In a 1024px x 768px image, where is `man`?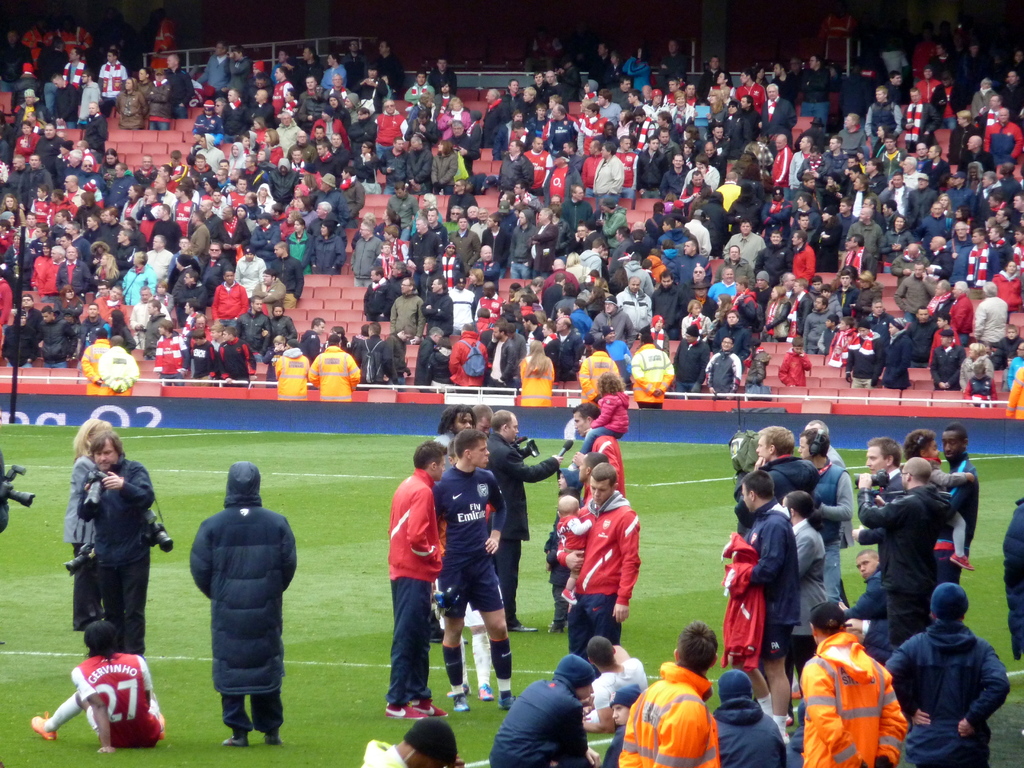
[x1=712, y1=308, x2=754, y2=368].
